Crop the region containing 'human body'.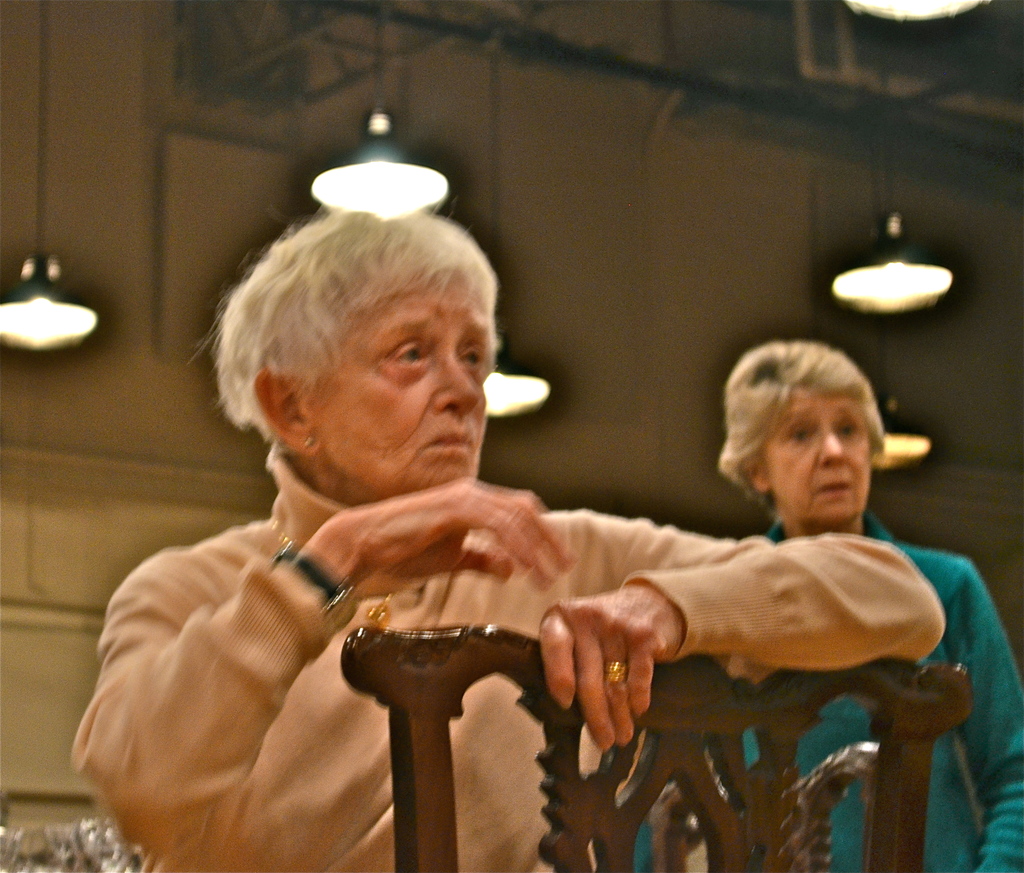
Crop region: BBox(64, 174, 920, 869).
